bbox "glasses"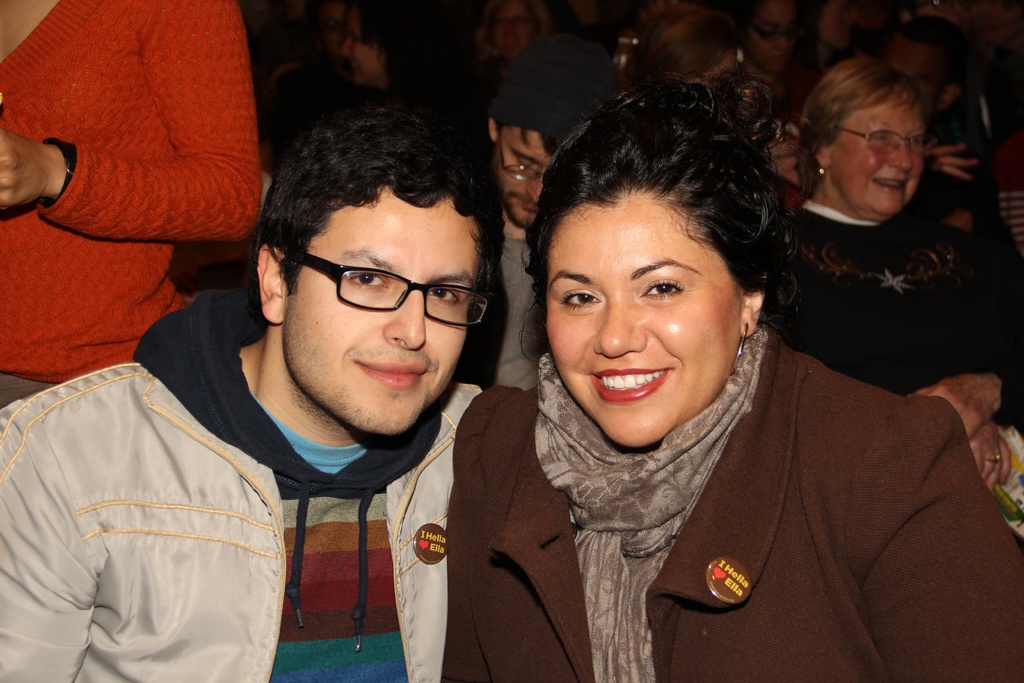
detection(496, 139, 545, 190)
